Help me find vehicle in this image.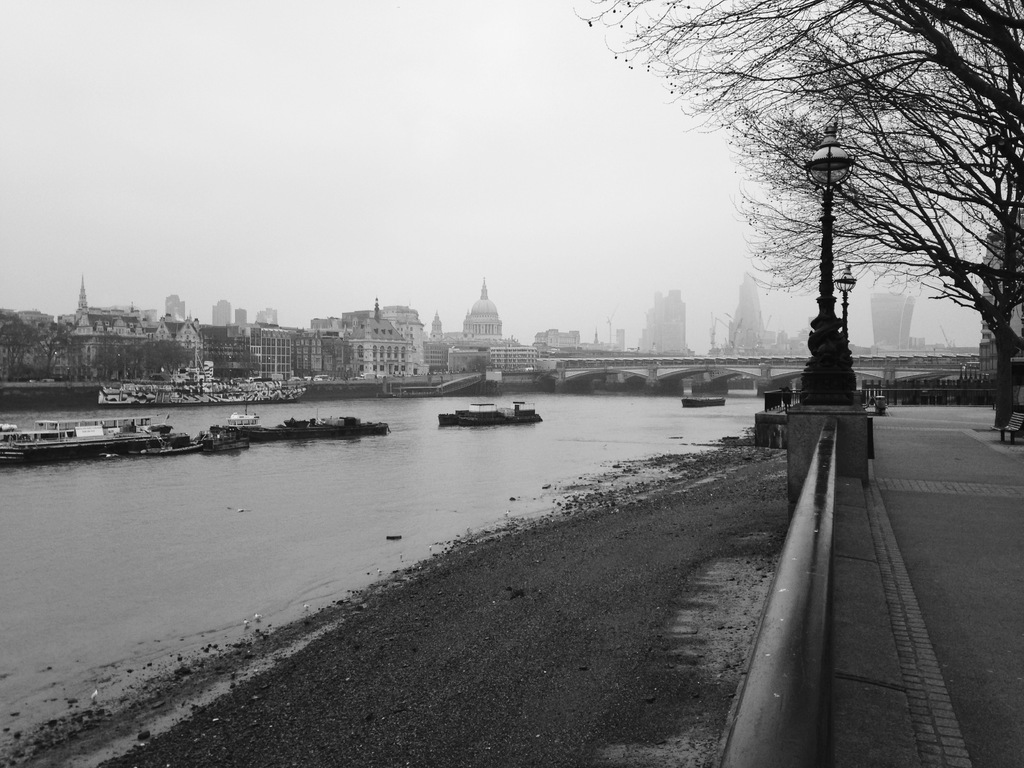
Found it: <box>228,397,260,431</box>.
